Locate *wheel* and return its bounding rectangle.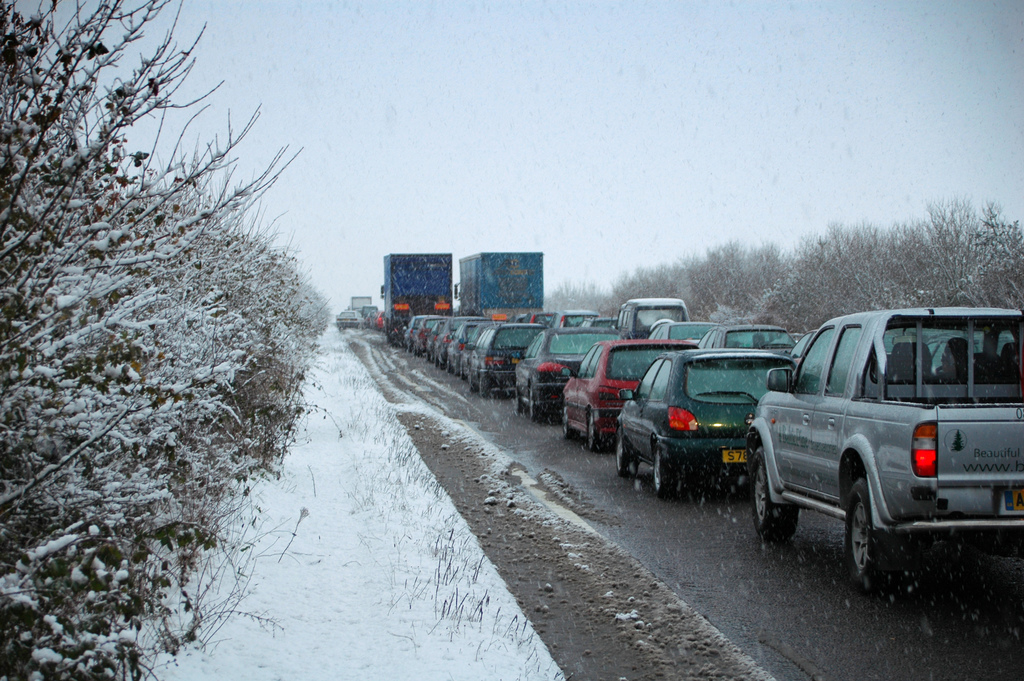
<region>653, 447, 679, 501</region>.
